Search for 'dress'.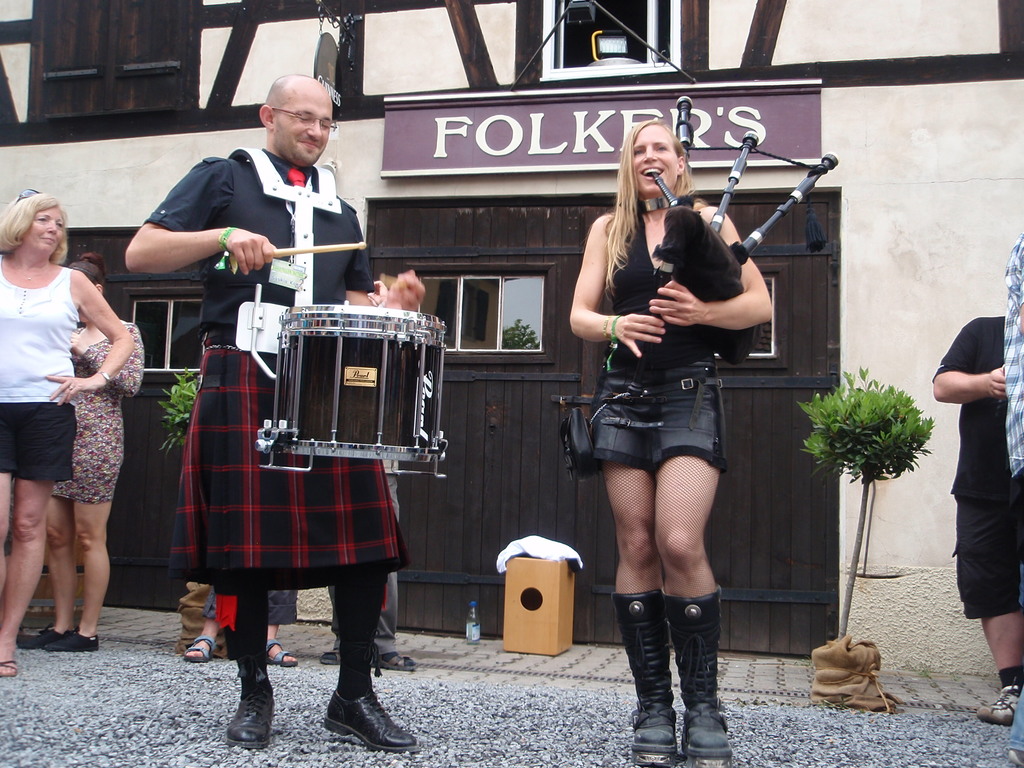
Found at <bbox>0, 259, 79, 476</bbox>.
